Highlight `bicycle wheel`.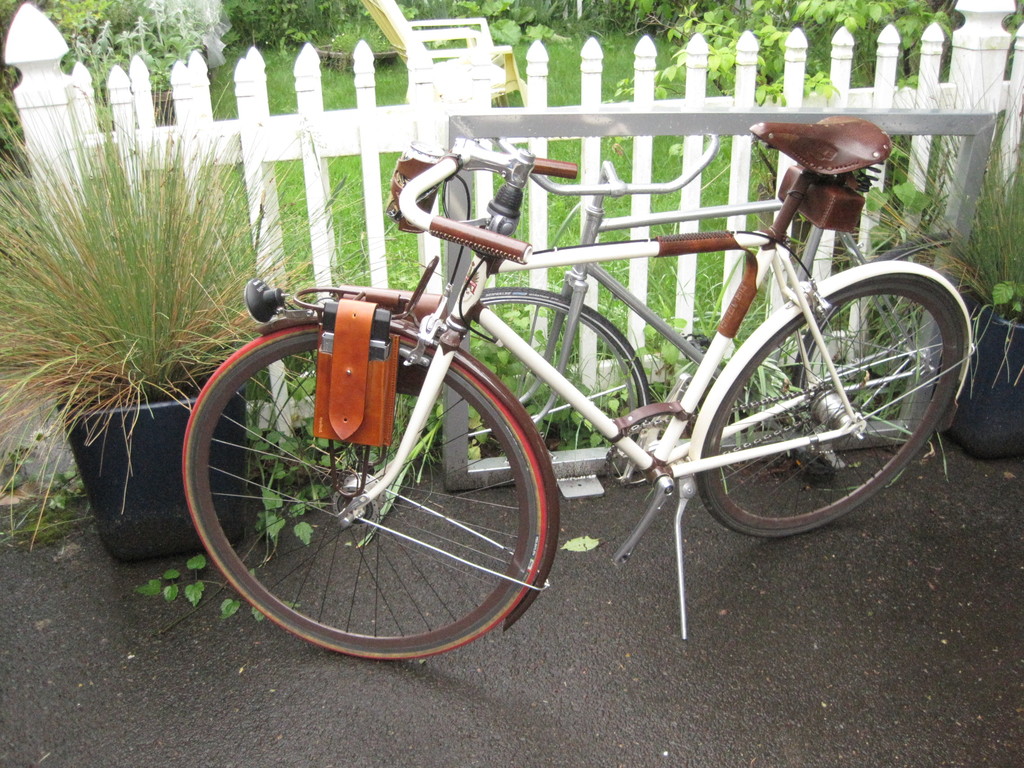
Highlighted region: [x1=182, y1=324, x2=552, y2=662].
